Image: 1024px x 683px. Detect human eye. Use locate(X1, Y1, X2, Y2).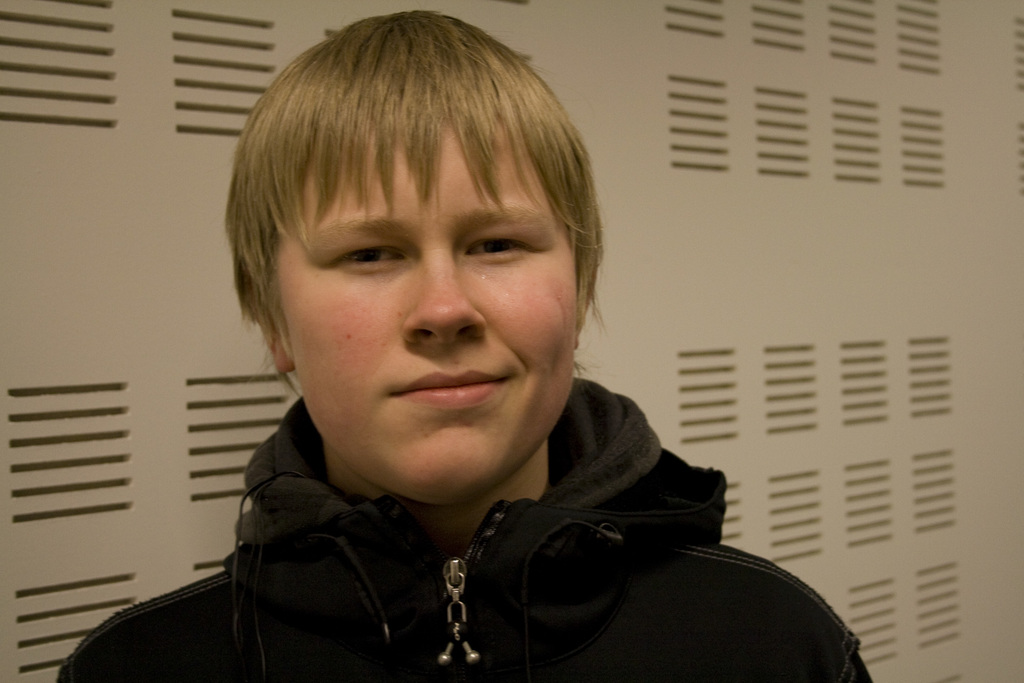
locate(461, 223, 544, 265).
